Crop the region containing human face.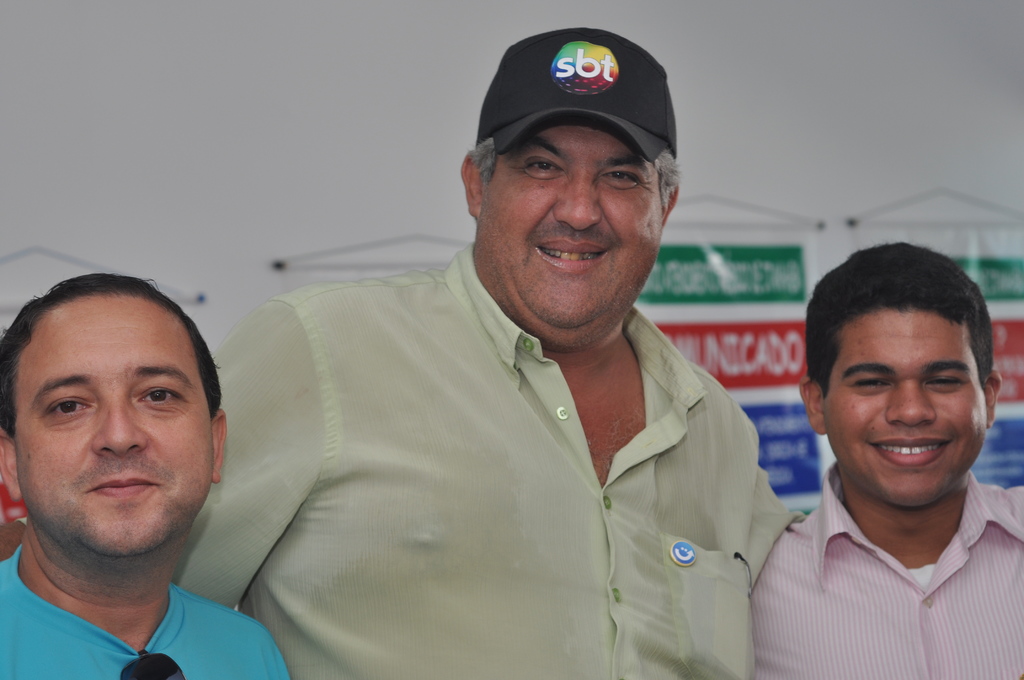
Crop region: select_region(820, 308, 985, 506).
